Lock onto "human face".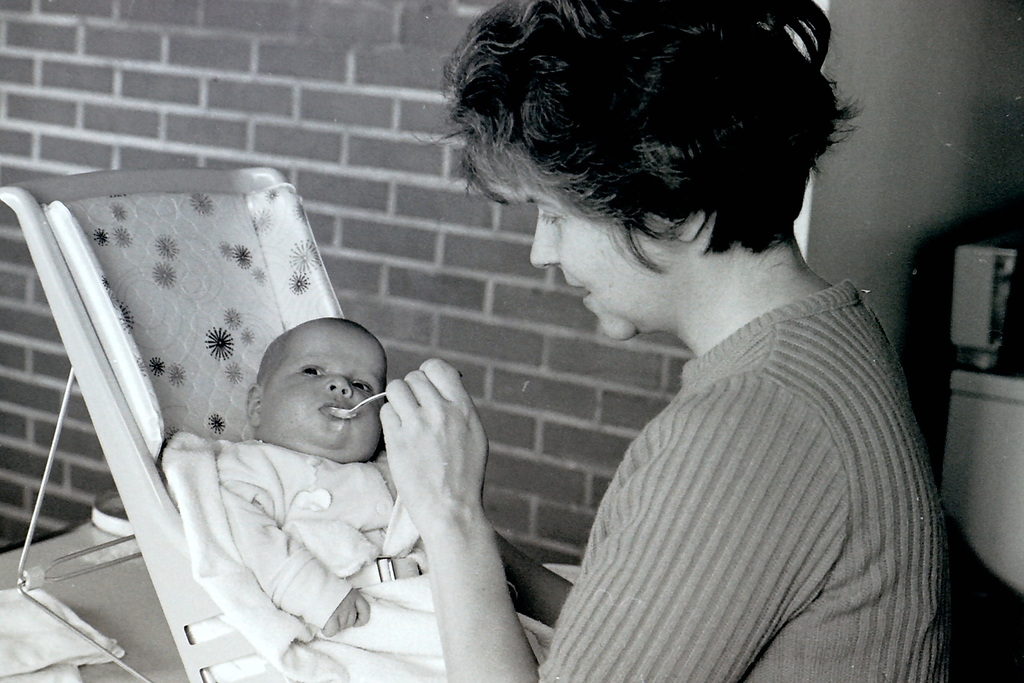
Locked: select_region(525, 180, 655, 342).
